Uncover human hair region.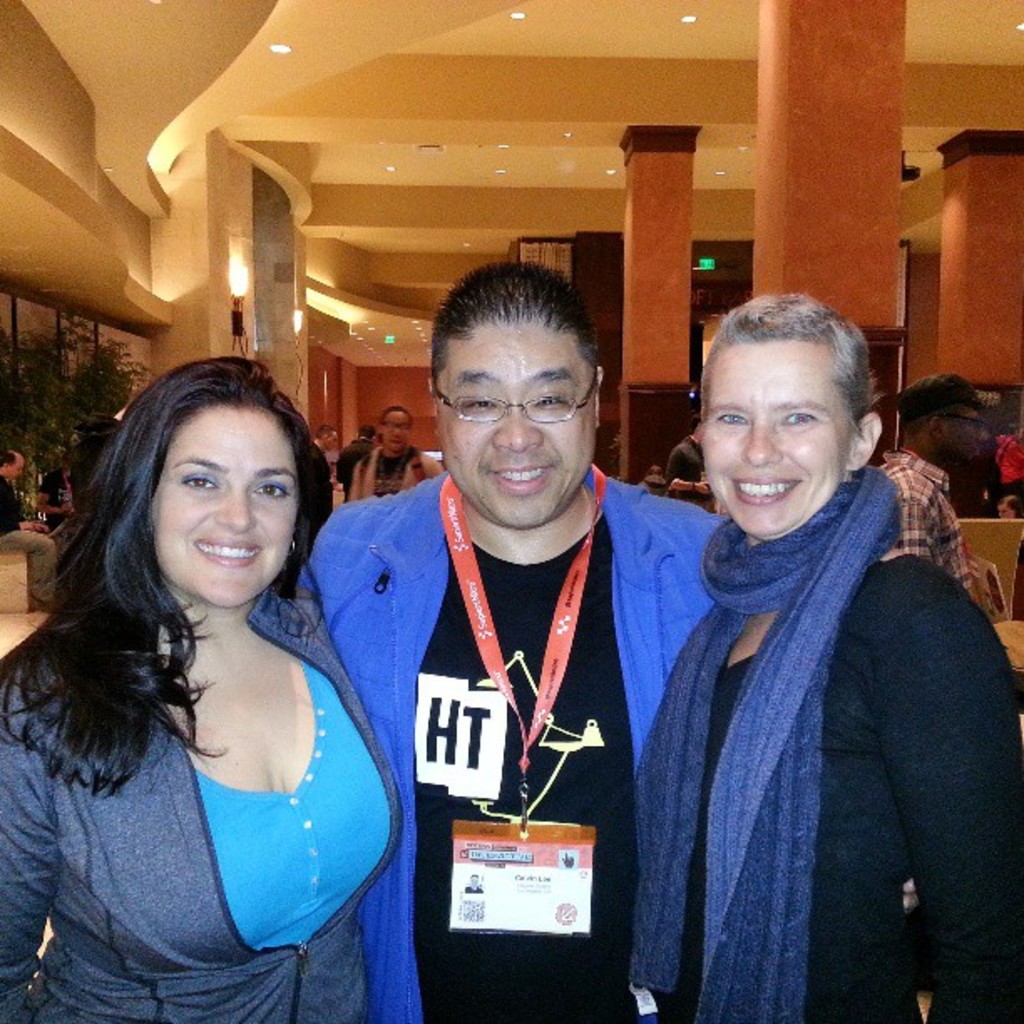
Uncovered: region(888, 370, 975, 442).
